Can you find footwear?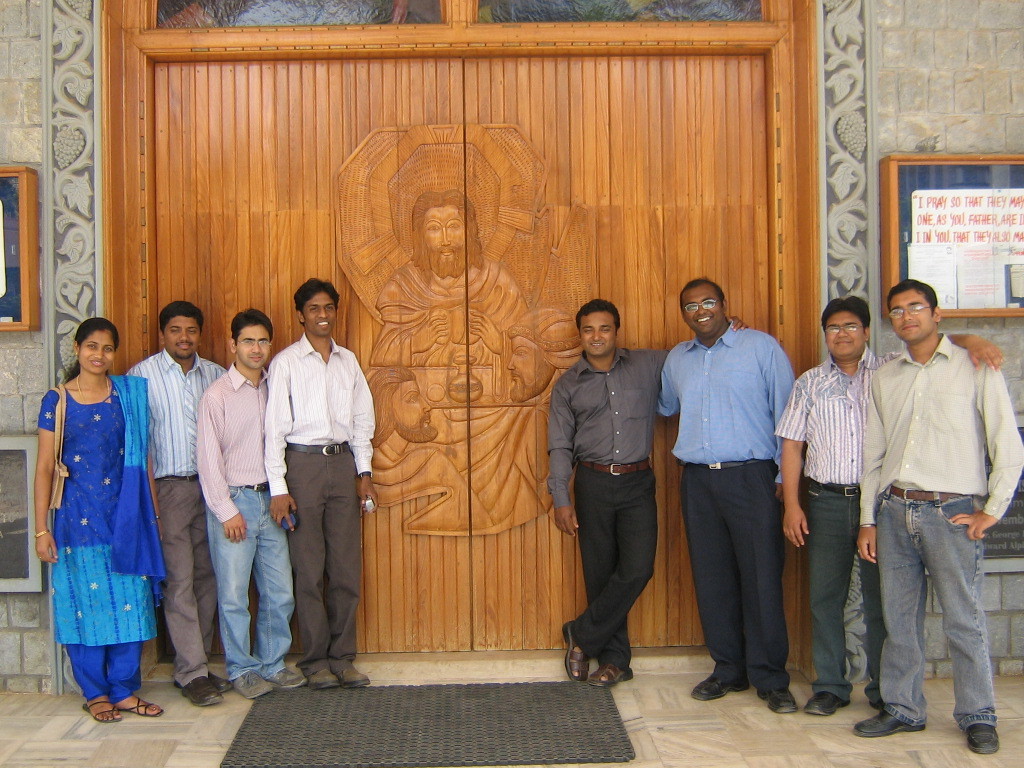
Yes, bounding box: crop(802, 684, 849, 710).
